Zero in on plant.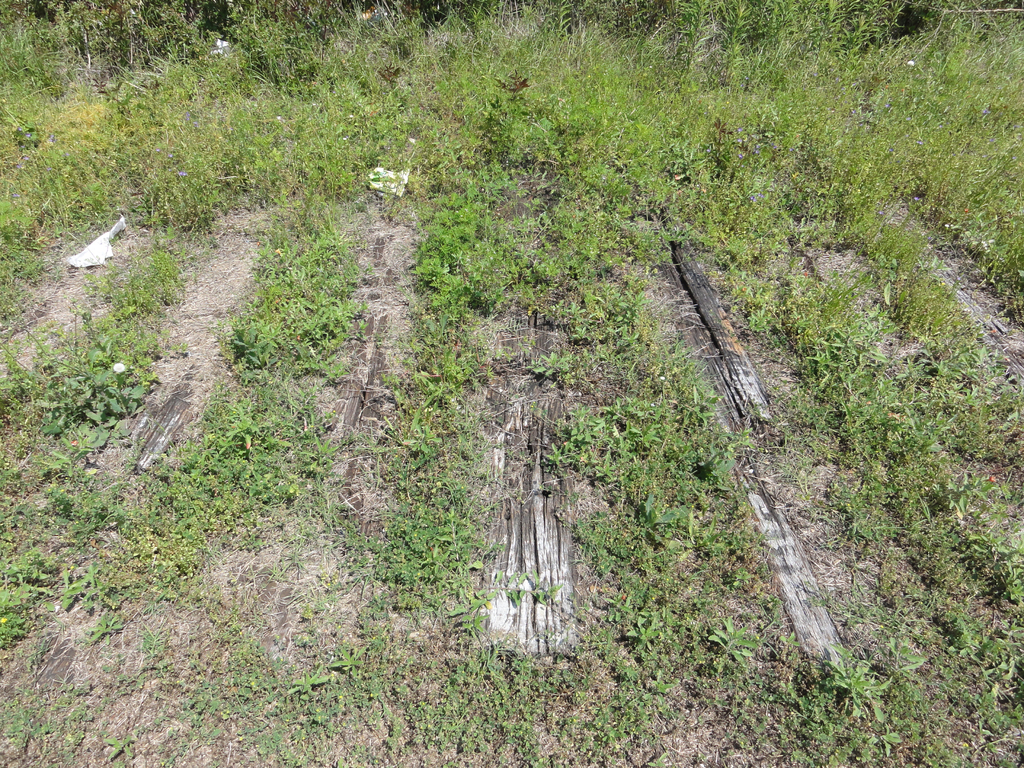
Zeroed in: BBox(822, 651, 888, 701).
